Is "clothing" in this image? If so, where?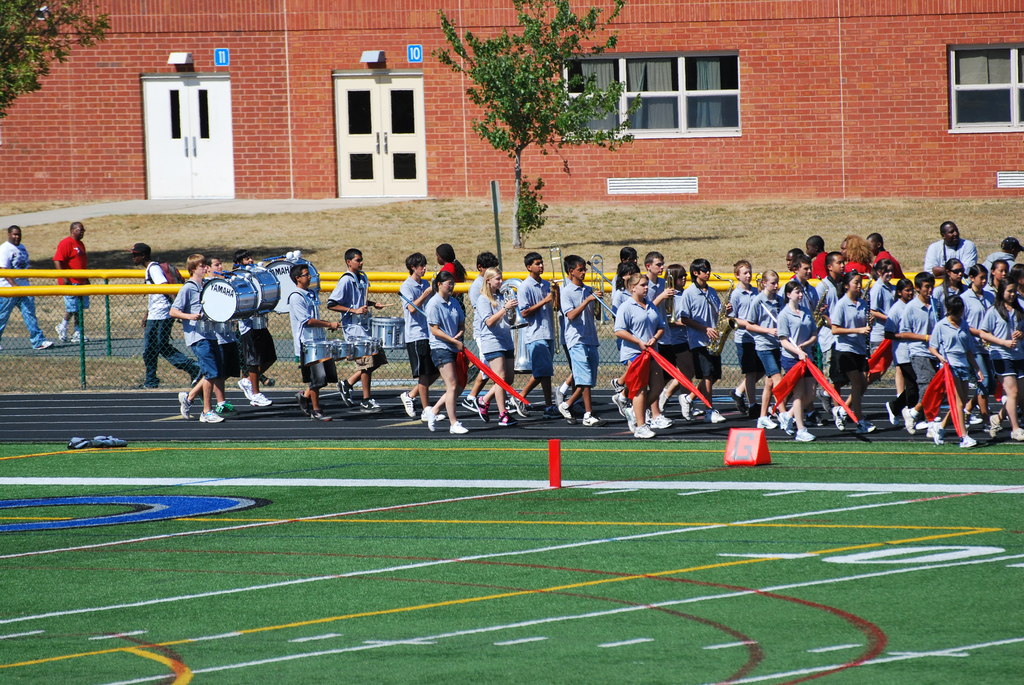
Yes, at 0:239:47:351.
